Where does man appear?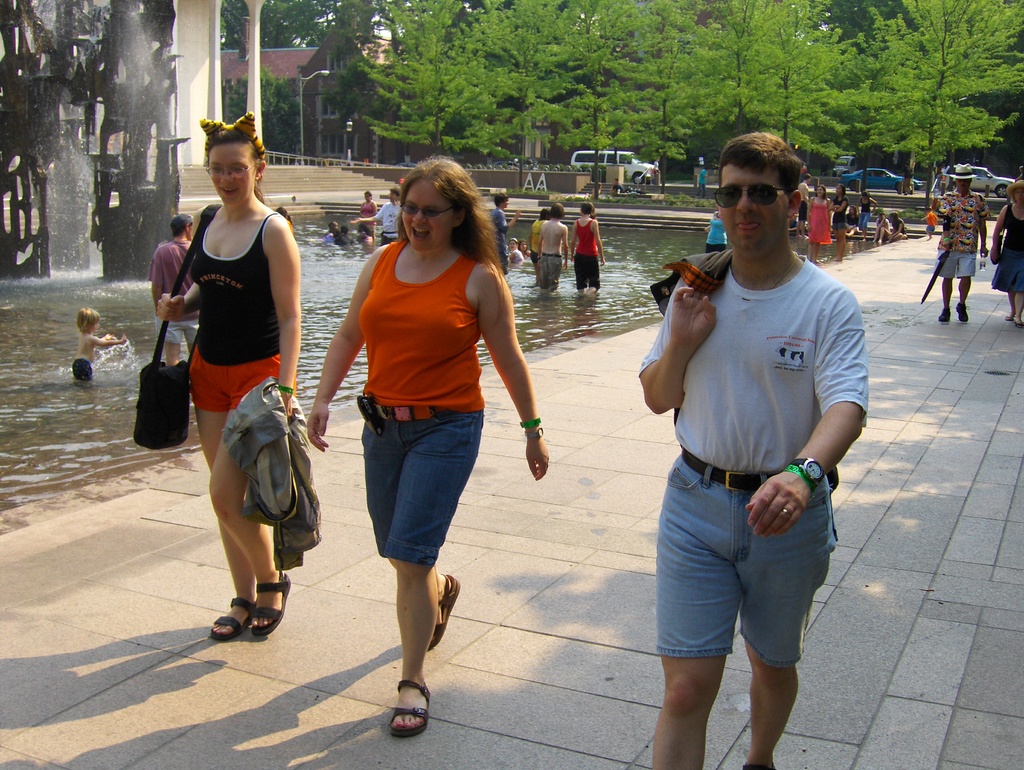
Appears at bbox=(790, 170, 814, 243).
